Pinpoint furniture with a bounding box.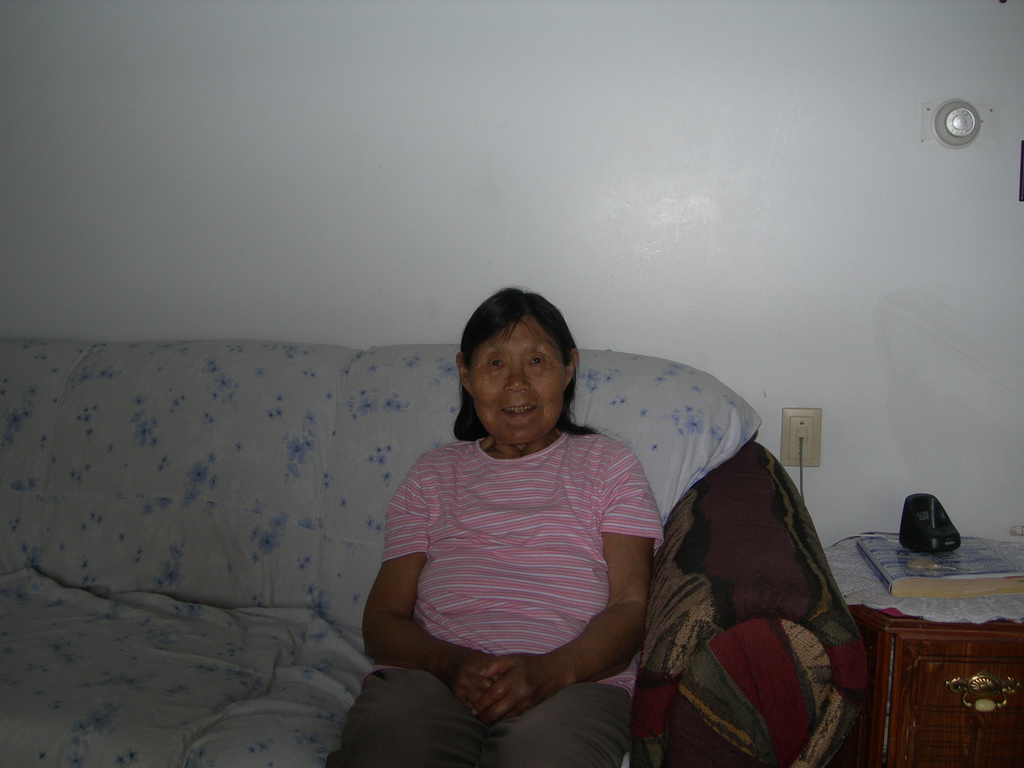
rect(823, 535, 1023, 767).
